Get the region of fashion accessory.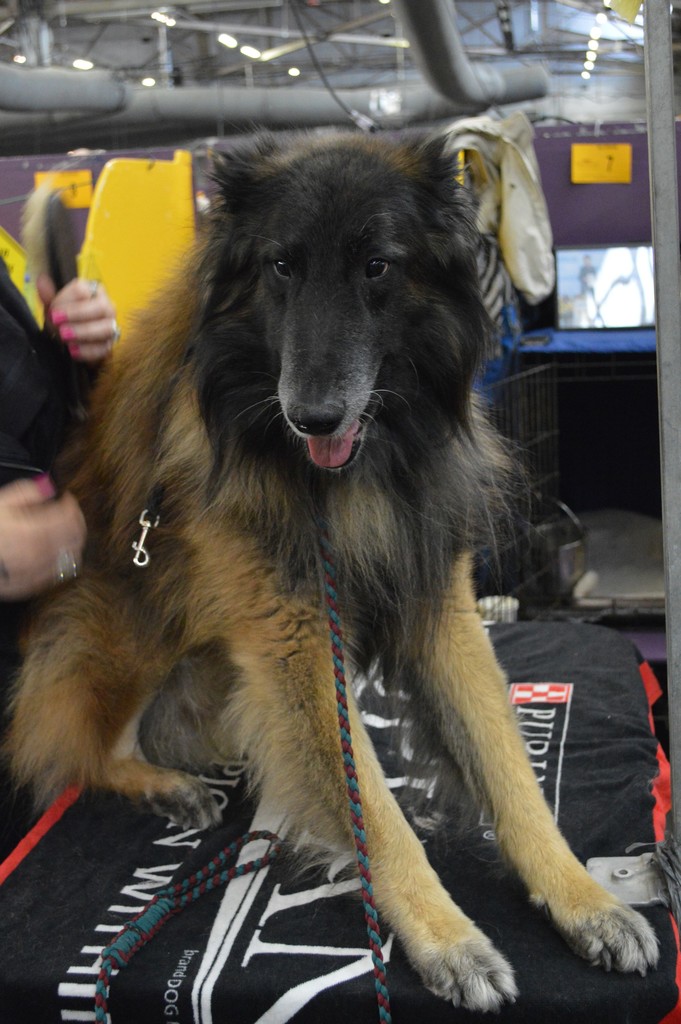
{"x1": 86, "y1": 278, "x2": 103, "y2": 299}.
